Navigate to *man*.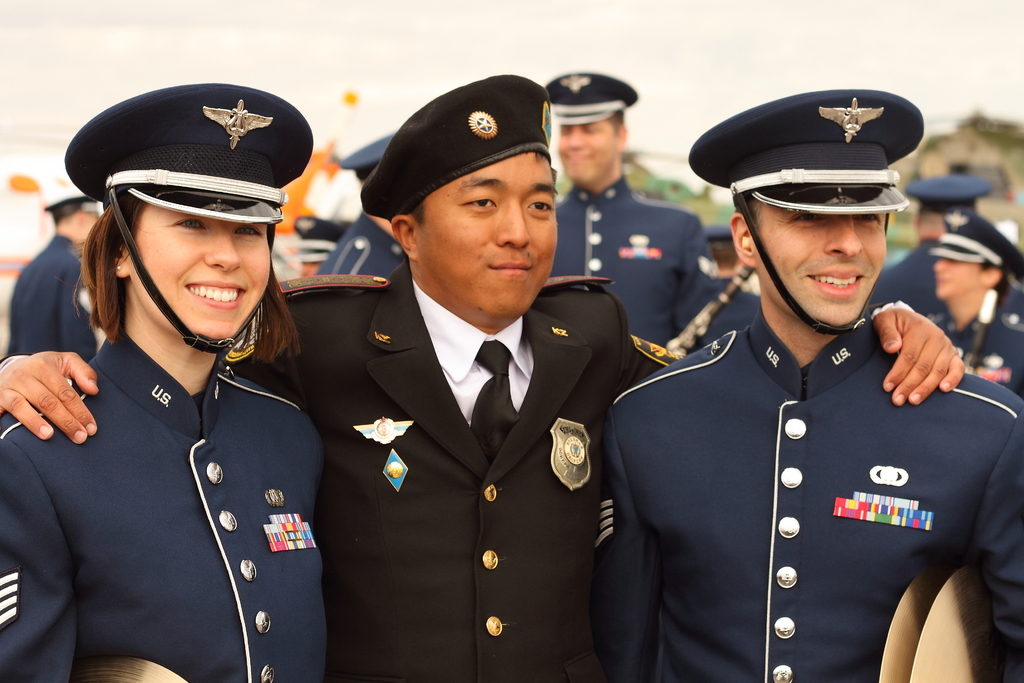
Navigation target: <bbox>871, 170, 994, 318</bbox>.
